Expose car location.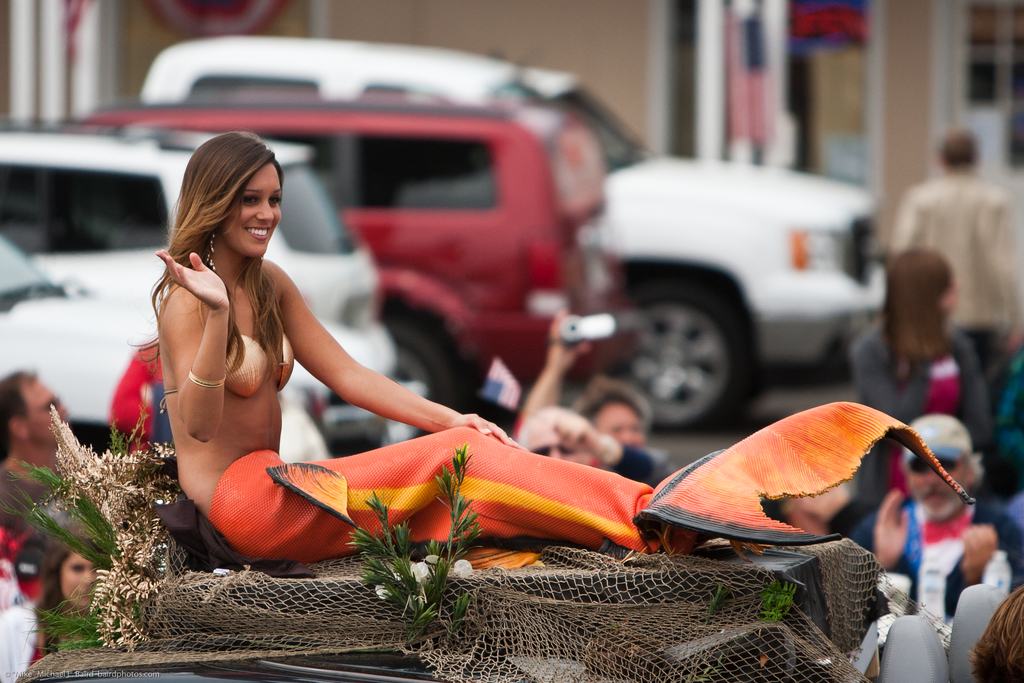
Exposed at bbox(131, 44, 892, 429).
